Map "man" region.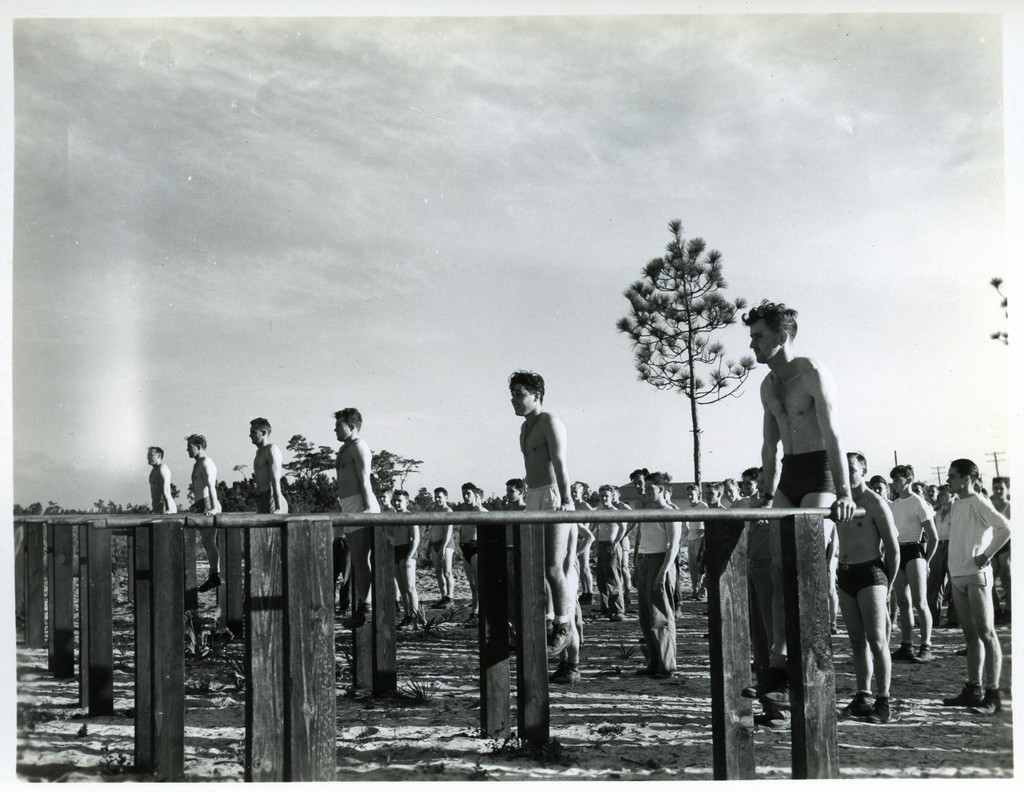
Mapped to 249 410 291 517.
